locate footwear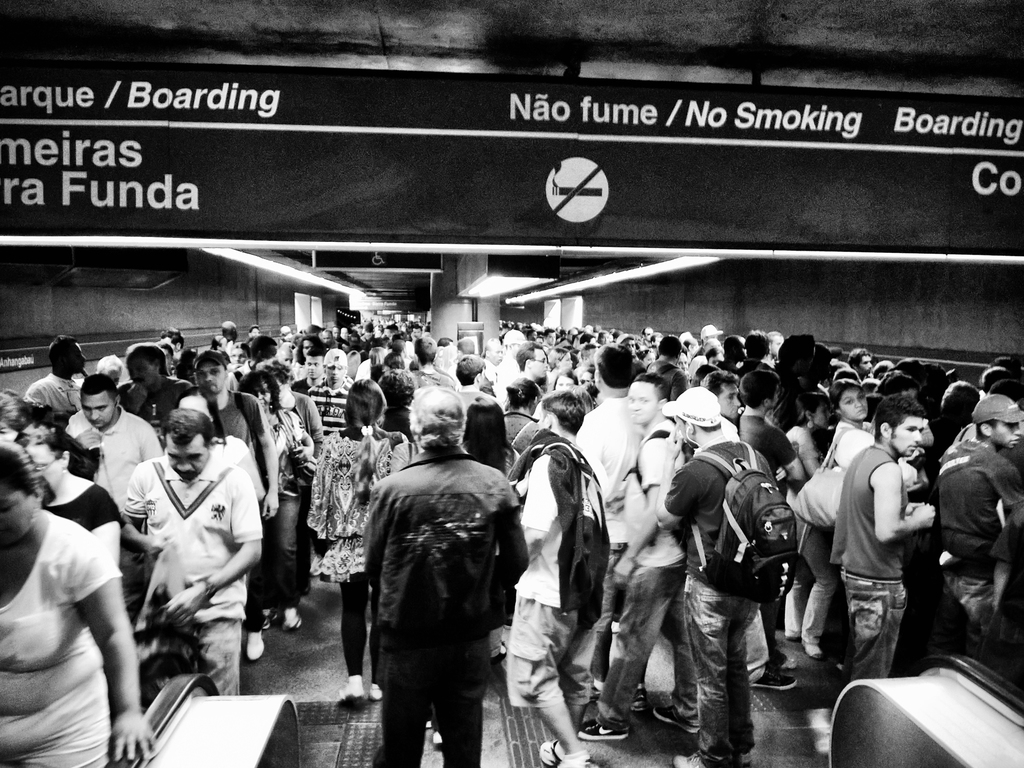
bbox(539, 739, 593, 767)
